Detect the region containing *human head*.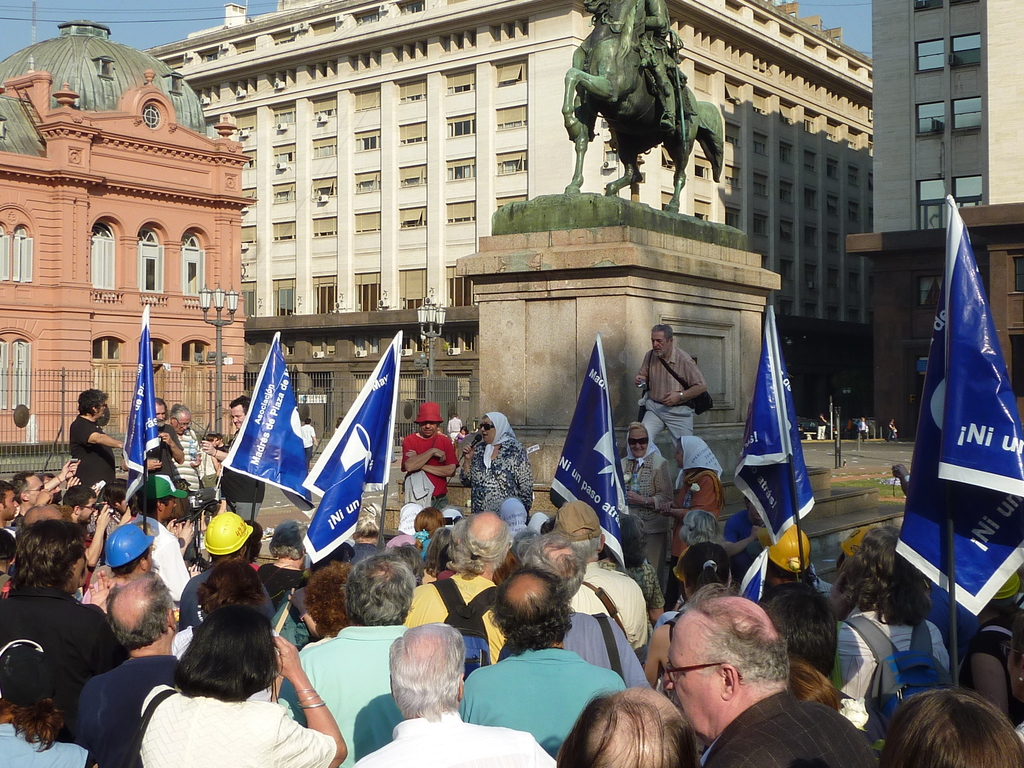
pyautogui.locateOnScreen(166, 405, 194, 433).
